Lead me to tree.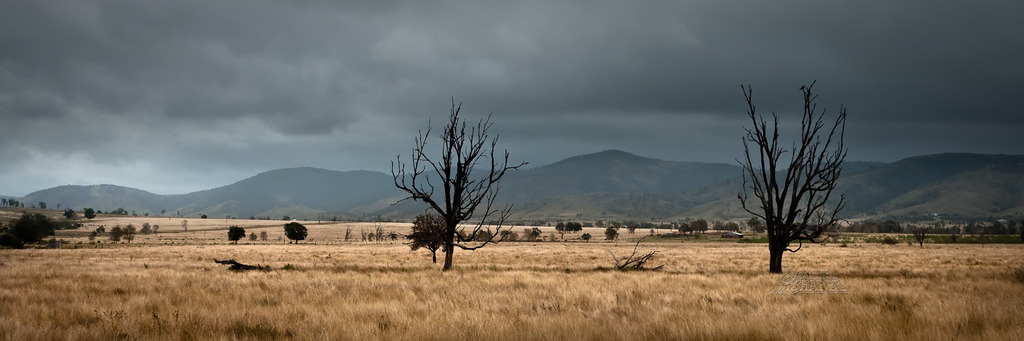
Lead to Rect(250, 229, 253, 241).
